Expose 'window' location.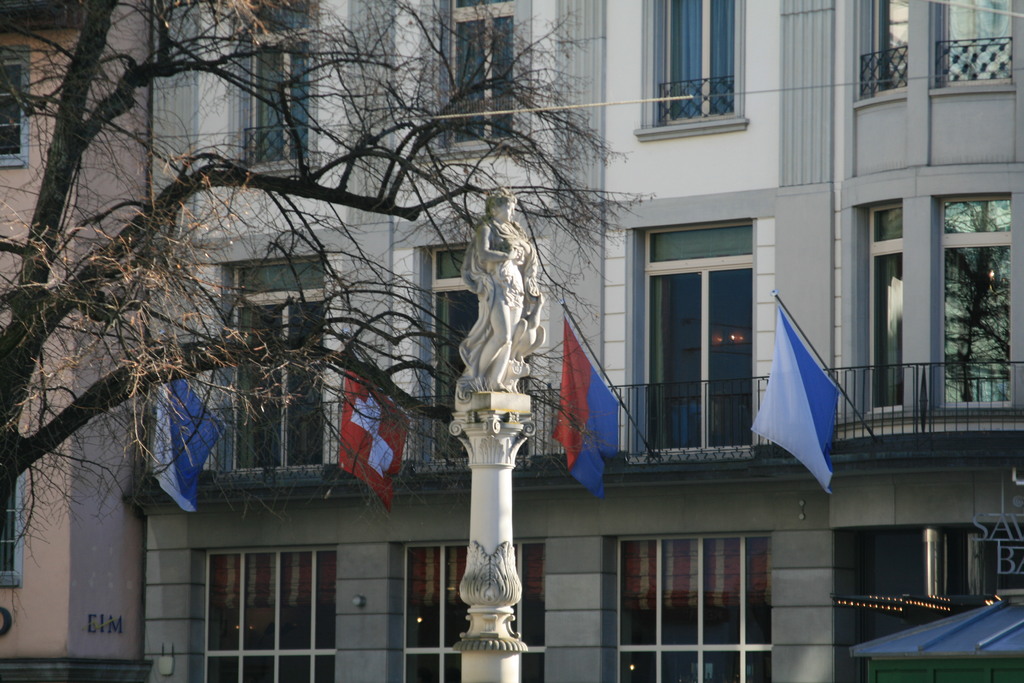
Exposed at select_region(934, 0, 1016, 88).
